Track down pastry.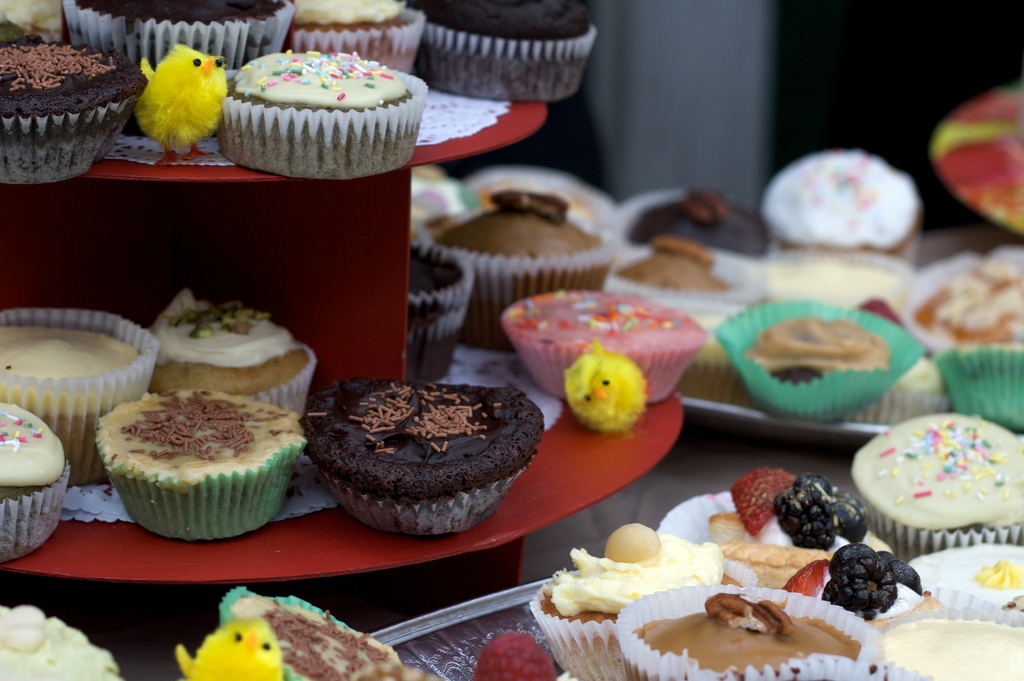
Tracked to {"left": 426, "top": 195, "right": 621, "bottom": 352}.
